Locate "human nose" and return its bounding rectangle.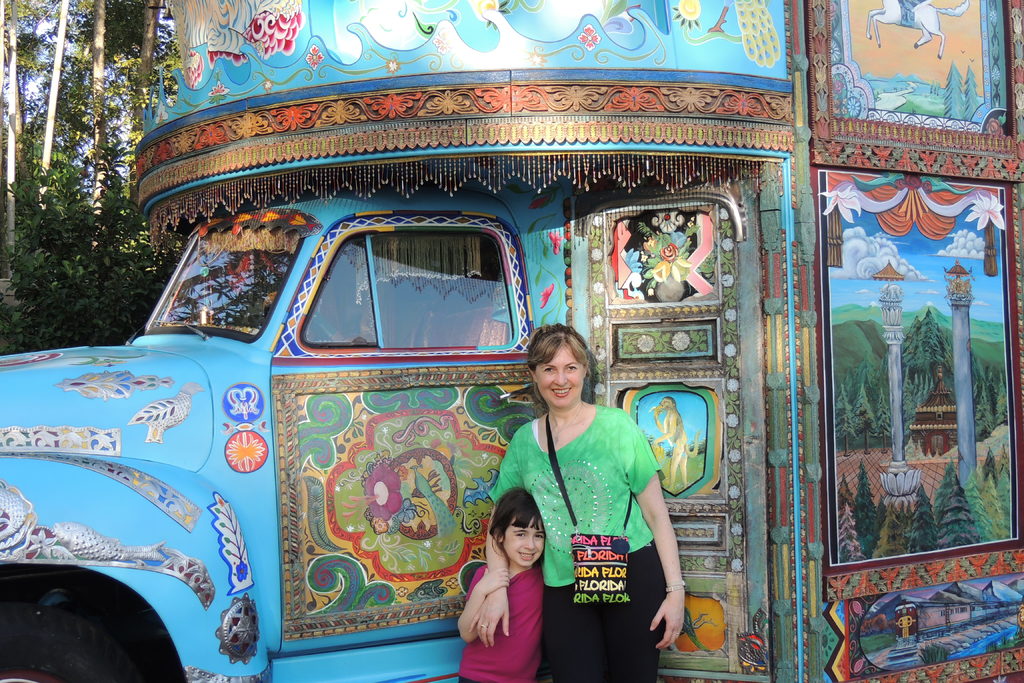
(x1=524, y1=534, x2=541, y2=550).
